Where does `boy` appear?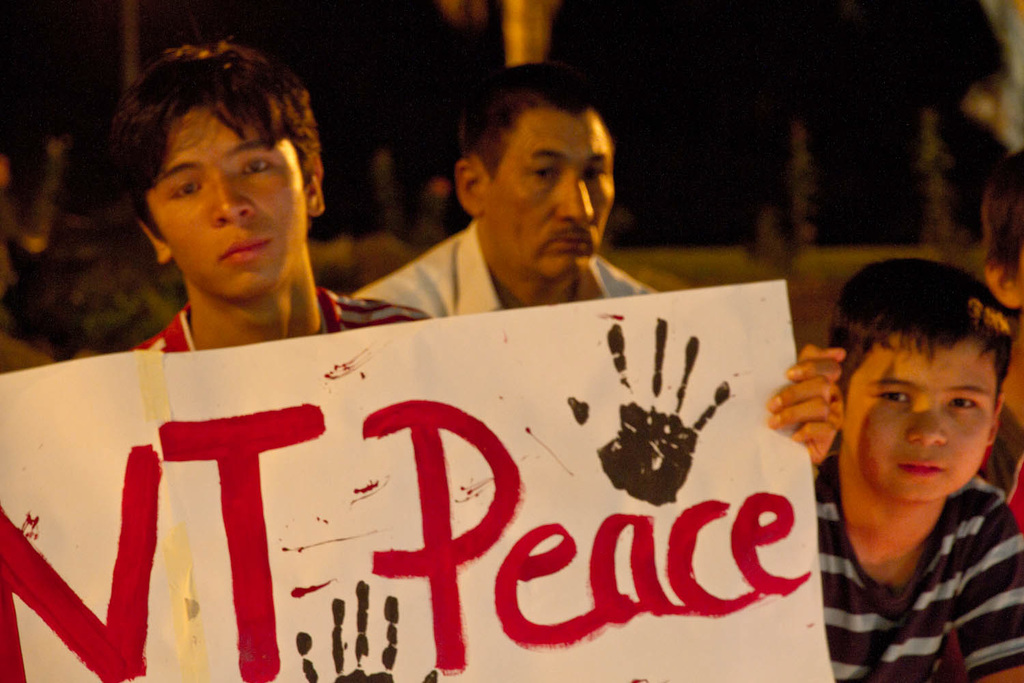
Appears at BBox(781, 242, 1023, 671).
